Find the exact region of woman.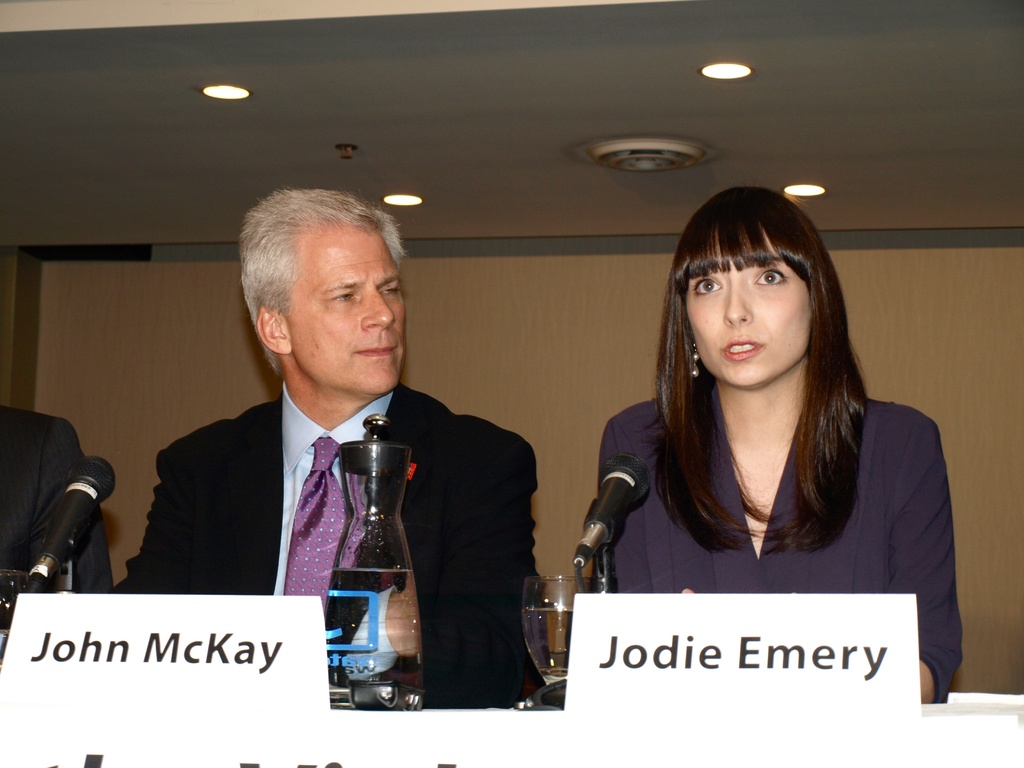
Exact region: <box>573,202,952,691</box>.
